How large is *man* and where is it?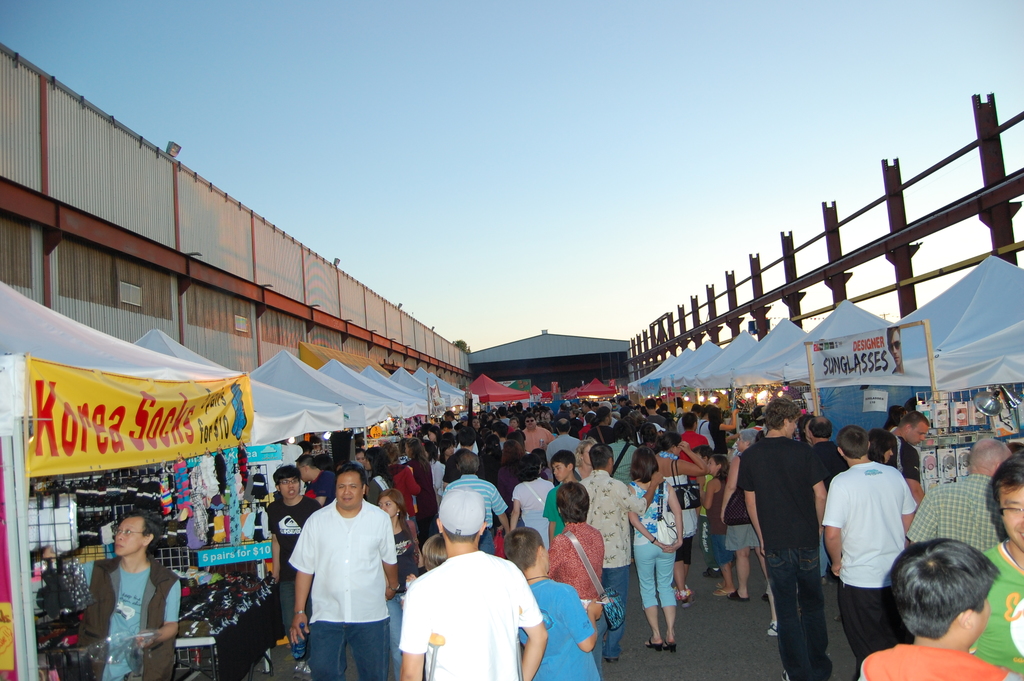
Bounding box: pyautogui.locateOnScreen(824, 425, 918, 664).
